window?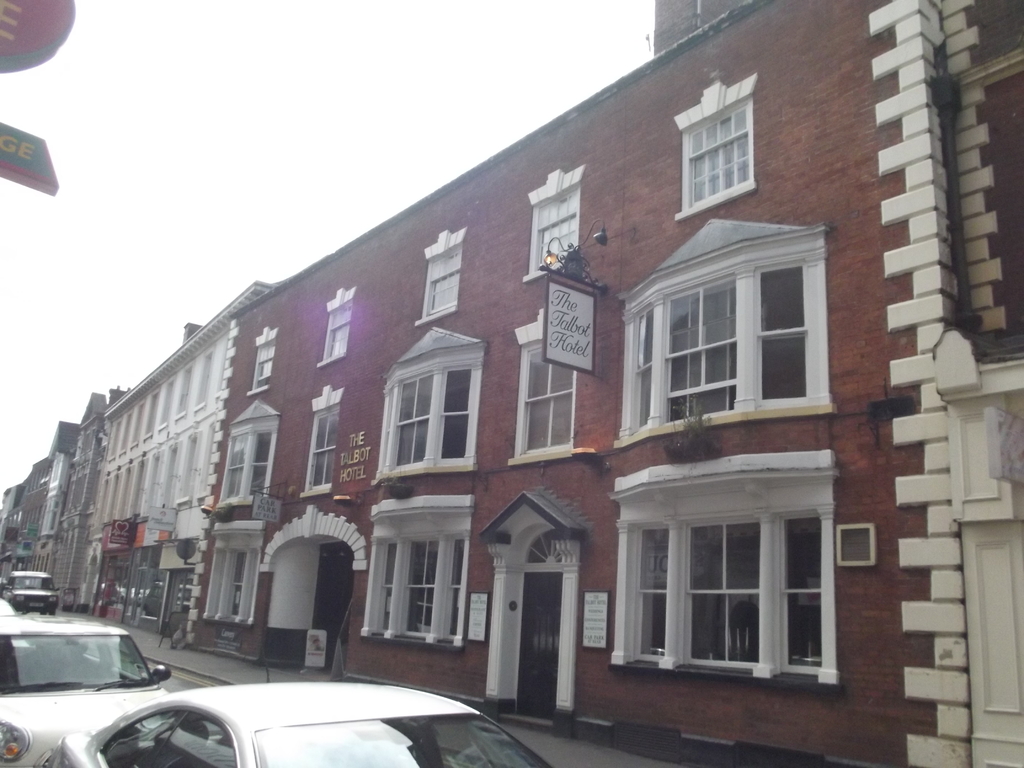
(left=218, top=415, right=280, bottom=505)
